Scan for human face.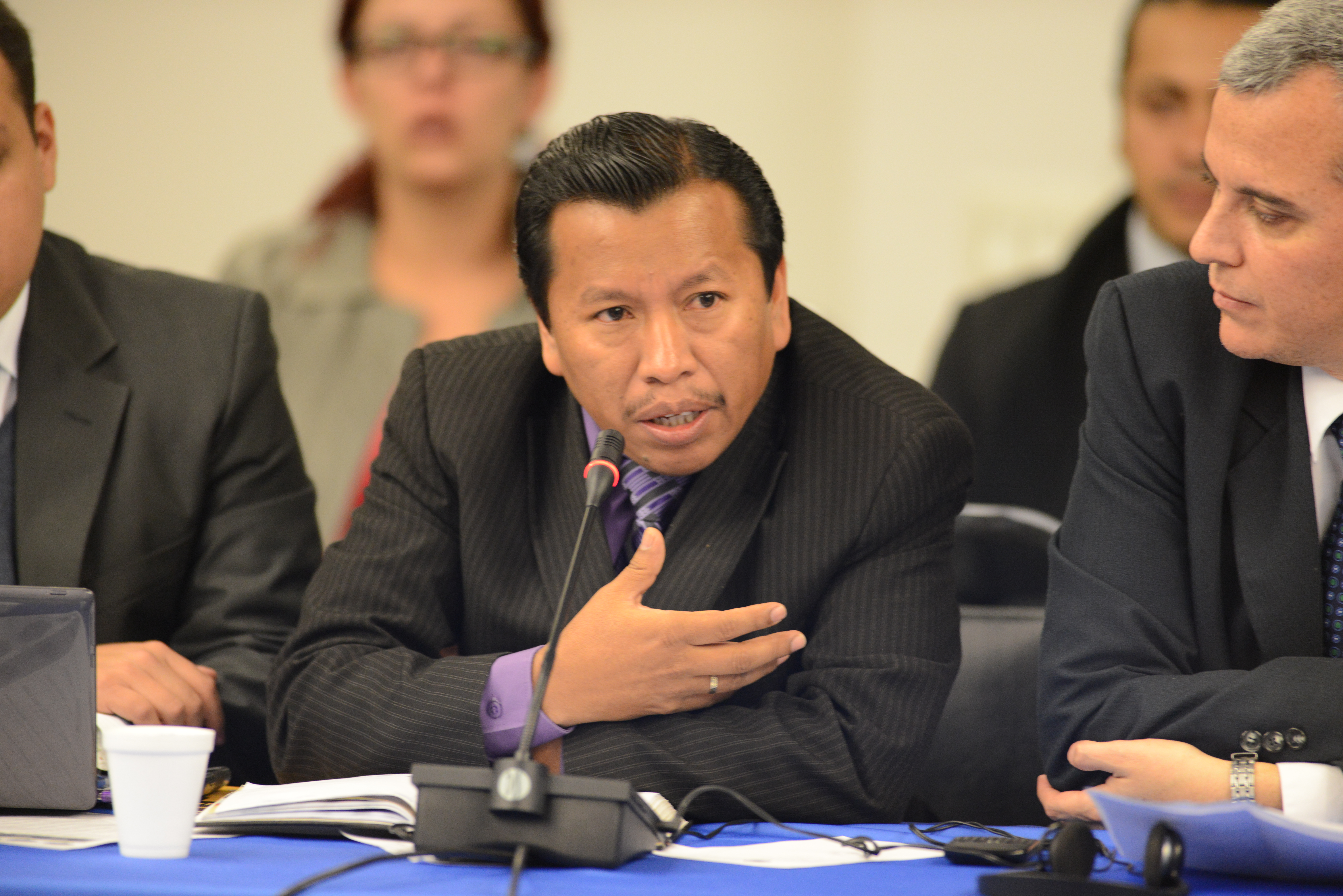
Scan result: {"x1": 100, "y1": 33, "x2": 141, "y2": 85}.
